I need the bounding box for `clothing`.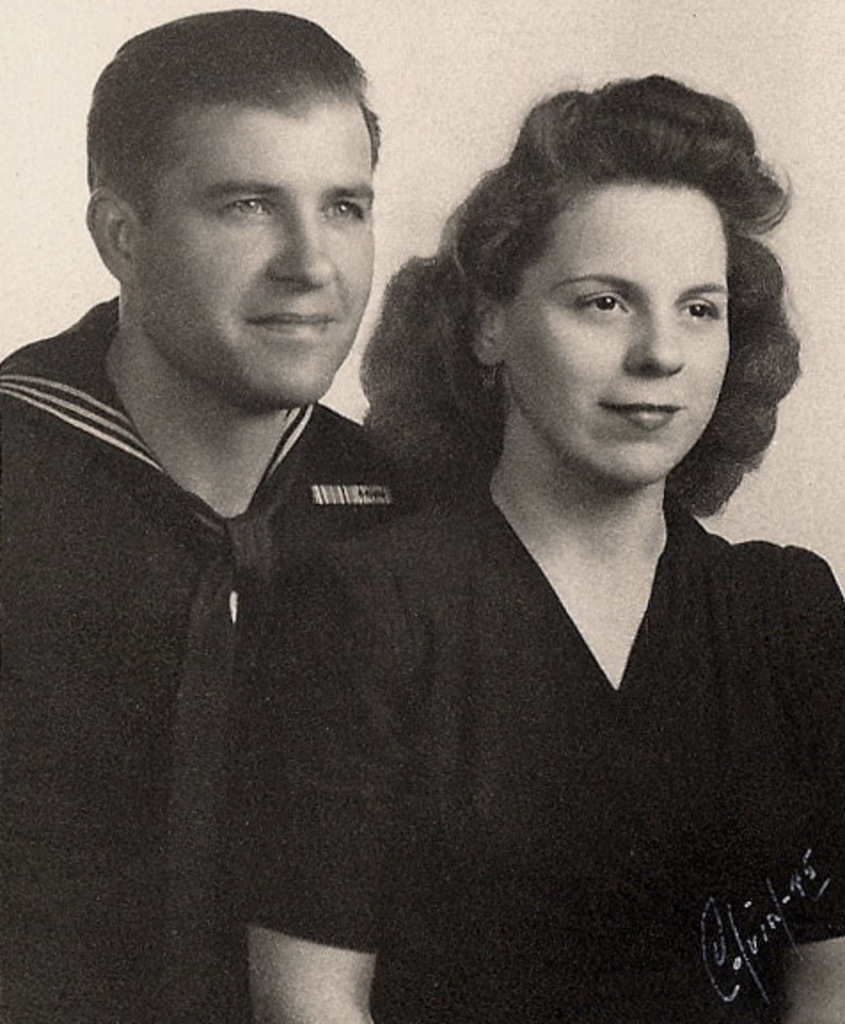
Here it is: BBox(344, 382, 818, 987).
